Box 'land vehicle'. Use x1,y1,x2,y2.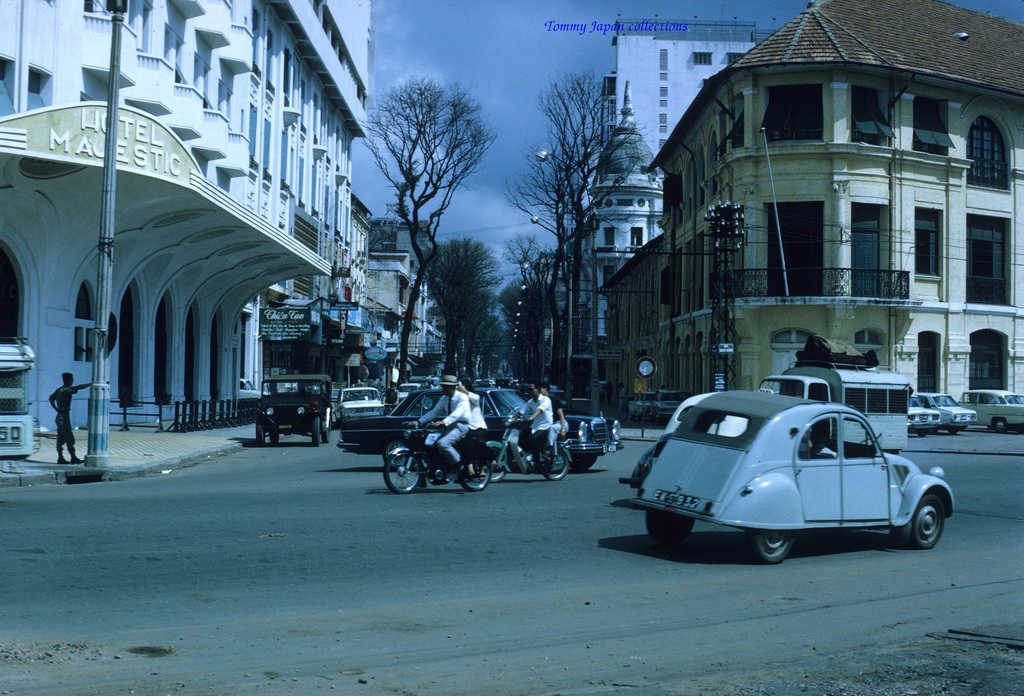
335,374,634,465.
